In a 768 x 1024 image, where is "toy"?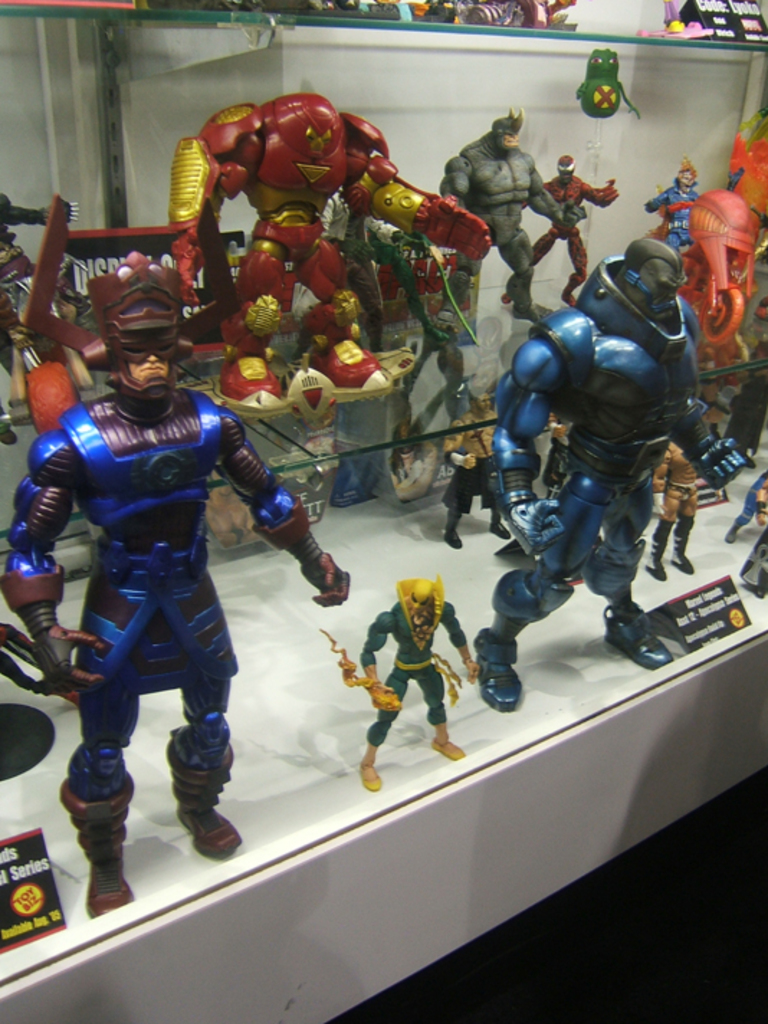
(x1=640, y1=191, x2=754, y2=384).
